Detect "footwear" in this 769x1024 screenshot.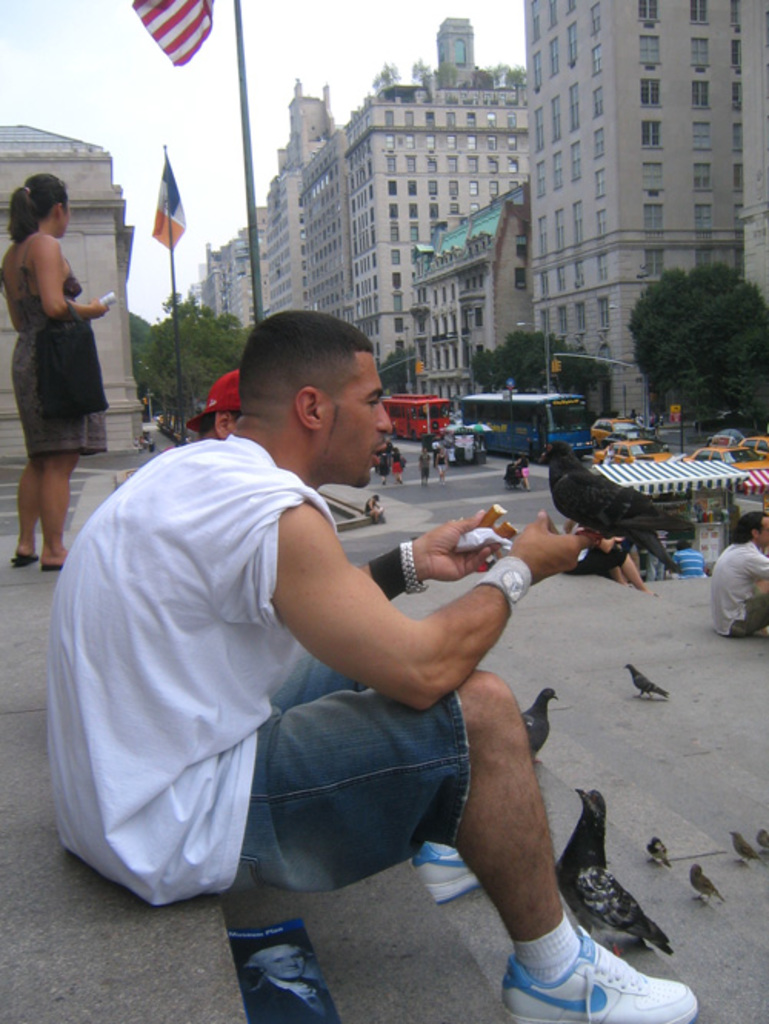
Detection: [503, 924, 700, 1022].
